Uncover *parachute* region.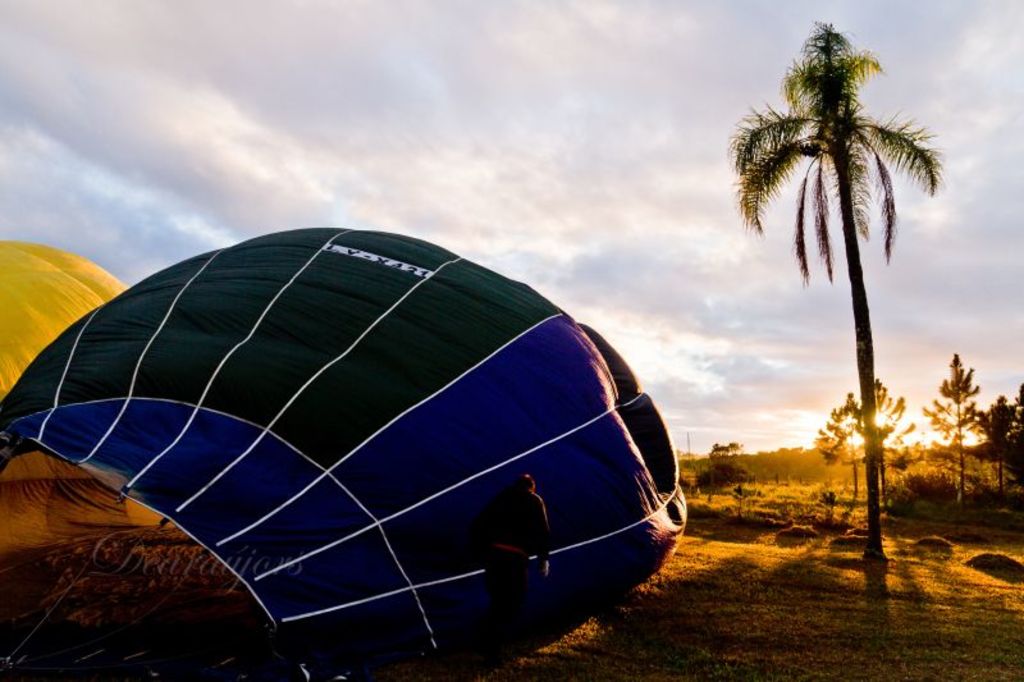
Uncovered: <box>0,224,686,681</box>.
